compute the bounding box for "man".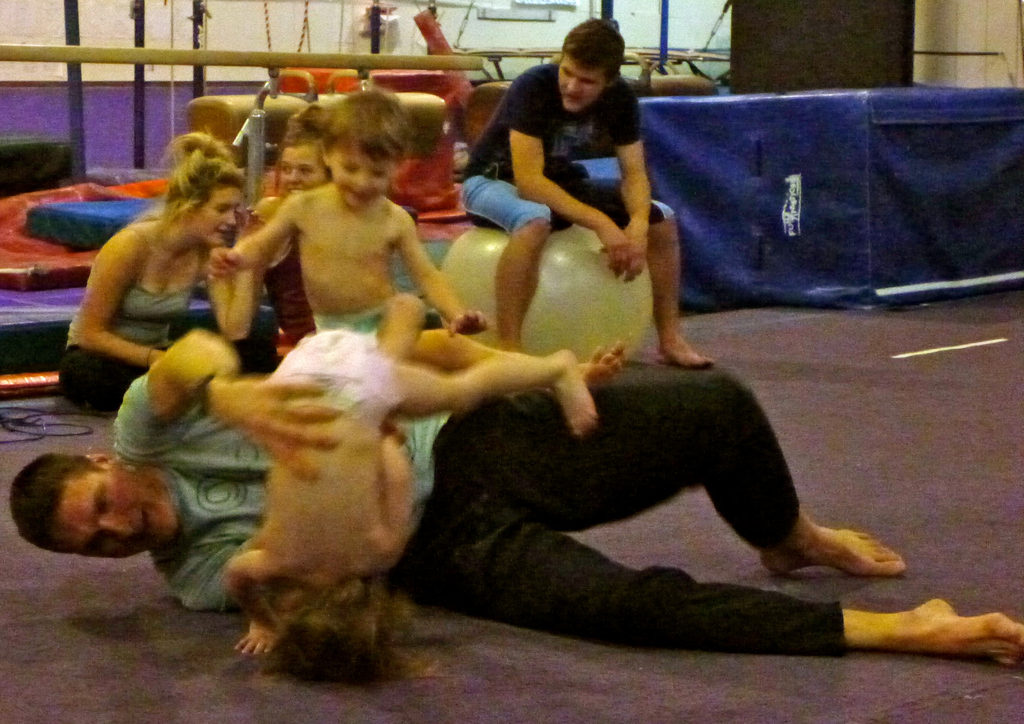
x1=438, y1=21, x2=709, y2=376.
